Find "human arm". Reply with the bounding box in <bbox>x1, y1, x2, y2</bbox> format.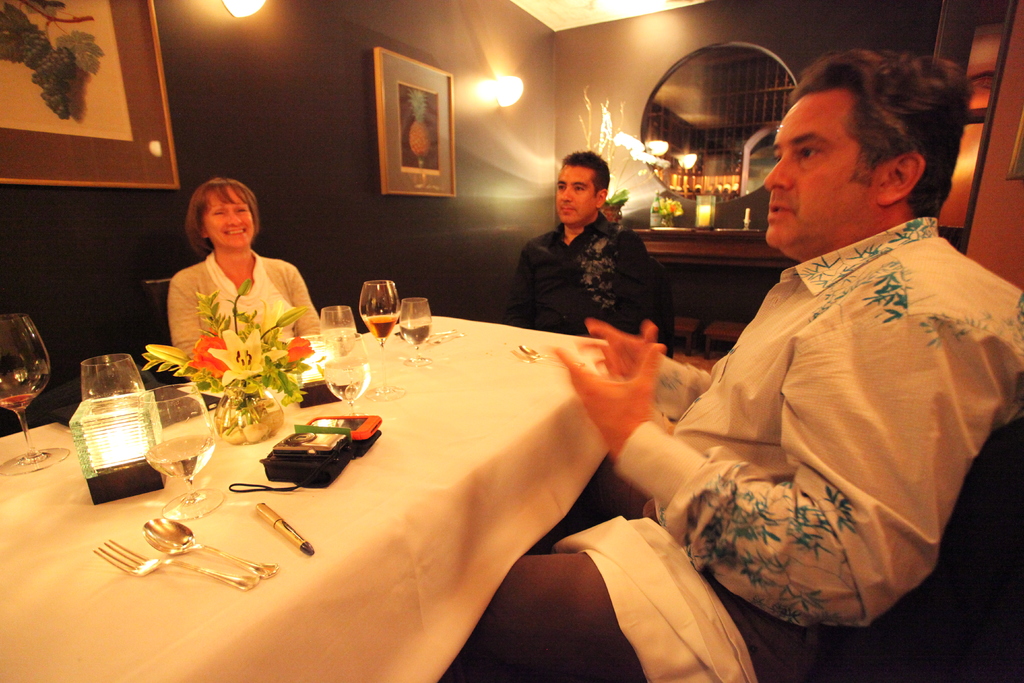
<bbox>285, 261, 320, 342</bbox>.
